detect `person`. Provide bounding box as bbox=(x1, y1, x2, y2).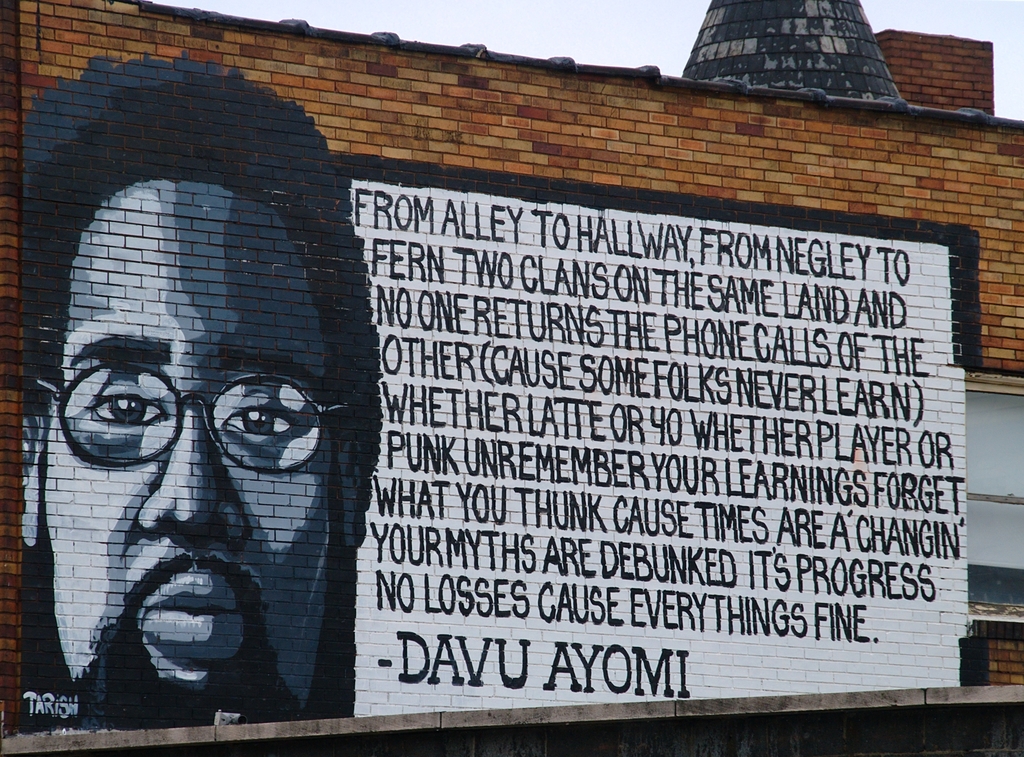
bbox=(12, 56, 382, 730).
